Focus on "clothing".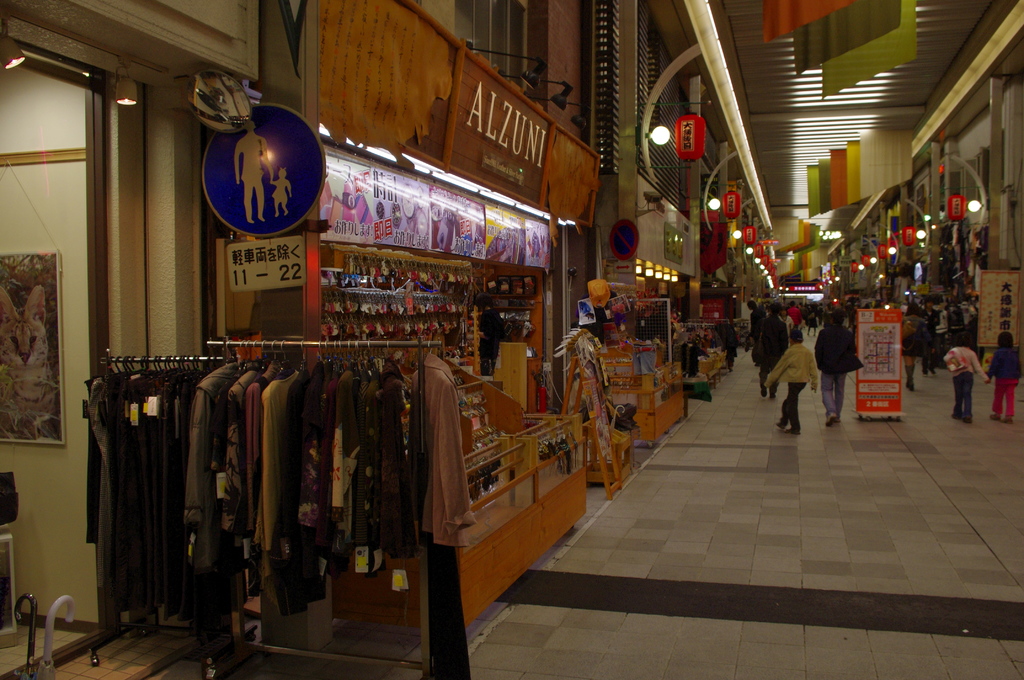
Focused at bbox=[479, 307, 507, 366].
